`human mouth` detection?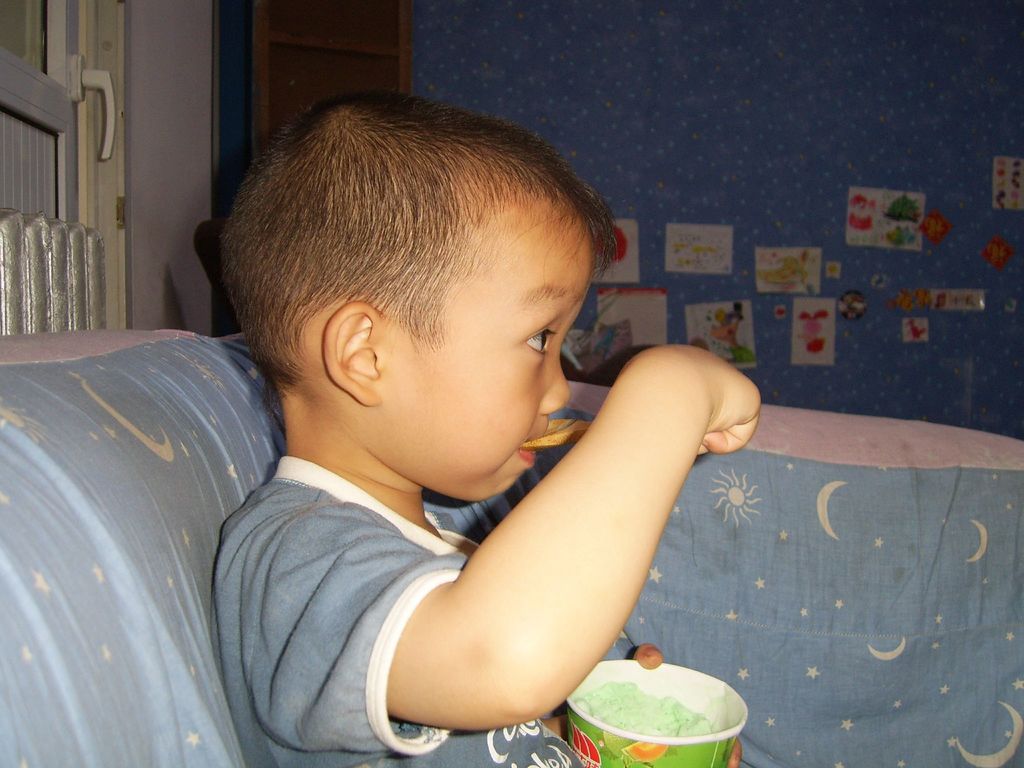
(518,429,545,464)
